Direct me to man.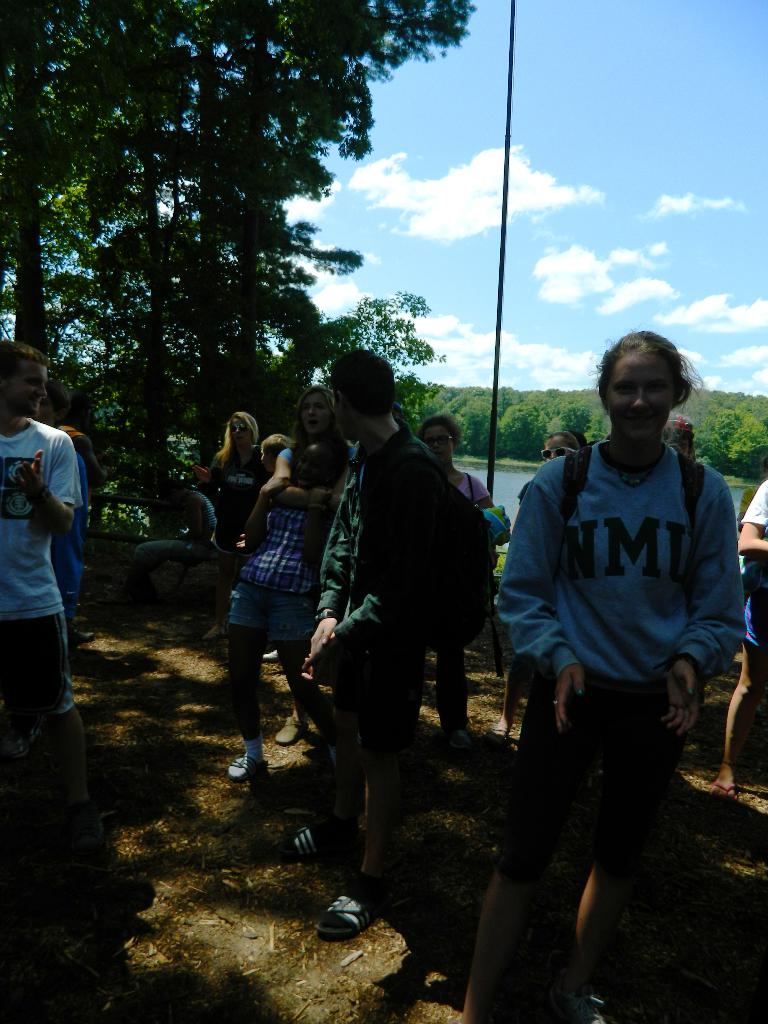
Direction: <bbox>0, 344, 102, 842</bbox>.
